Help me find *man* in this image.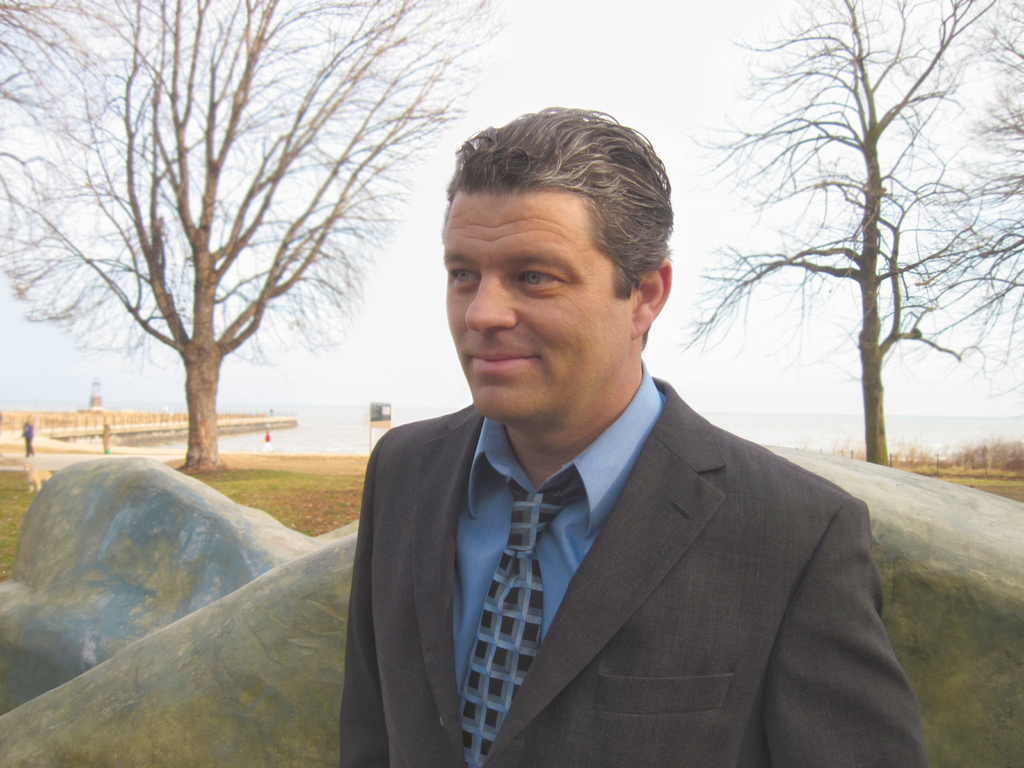
Found it: 337/104/928/767.
